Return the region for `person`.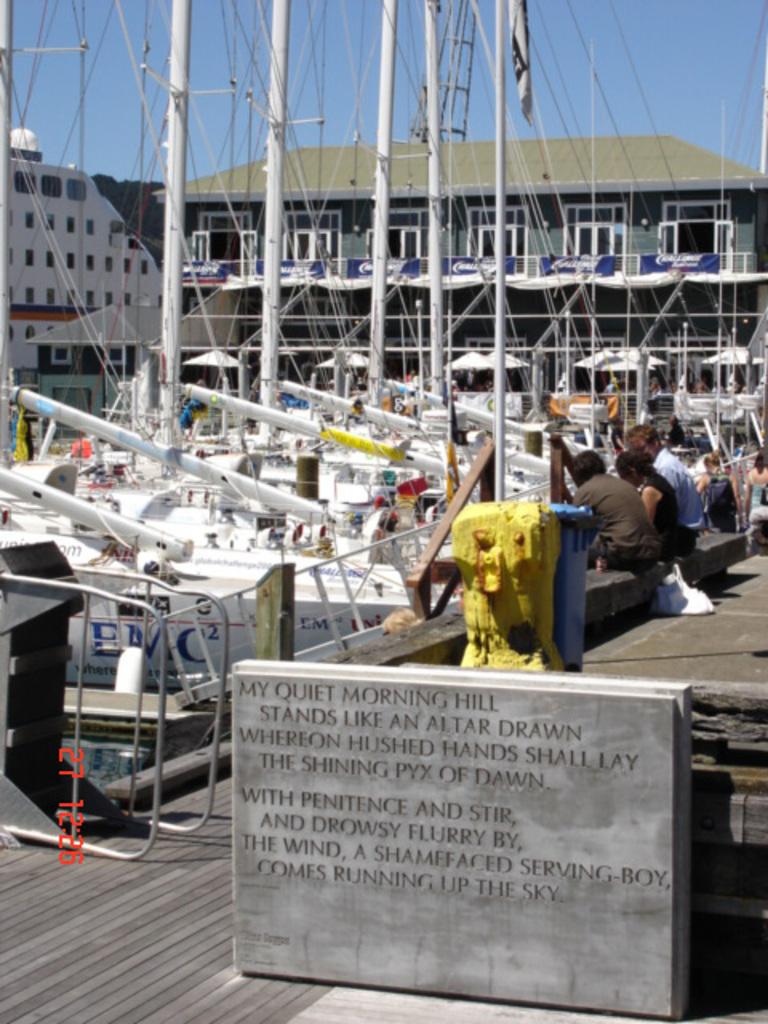
pyautogui.locateOnScreen(632, 424, 715, 536).
